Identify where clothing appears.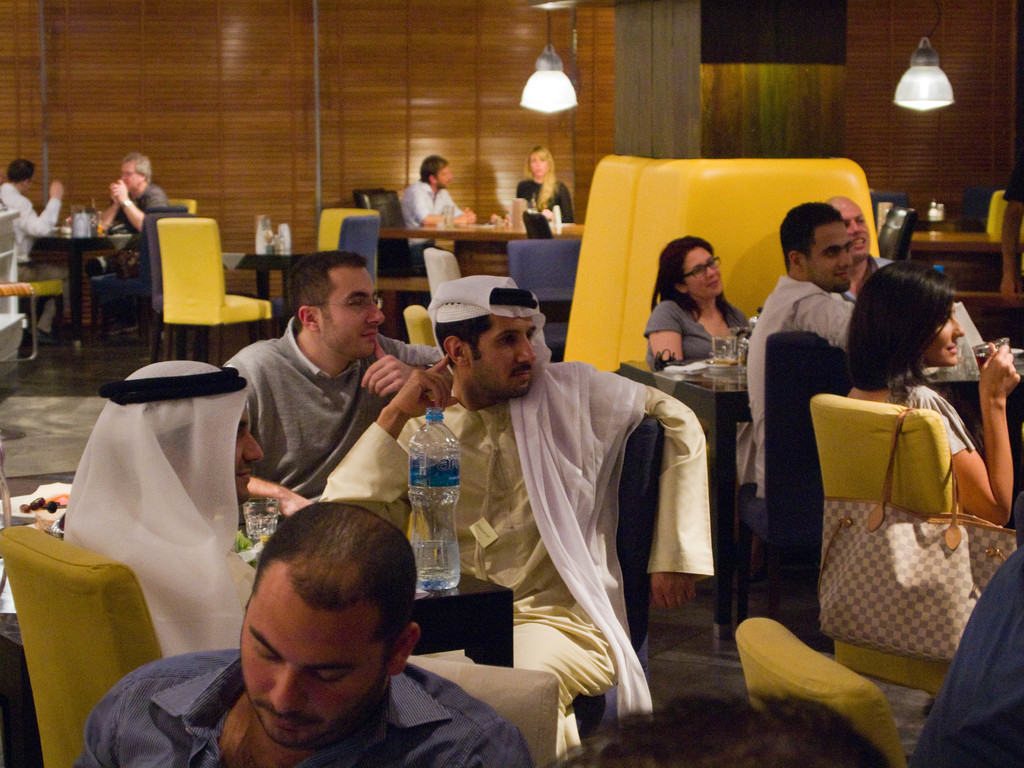
Appears at Rect(519, 173, 581, 220).
